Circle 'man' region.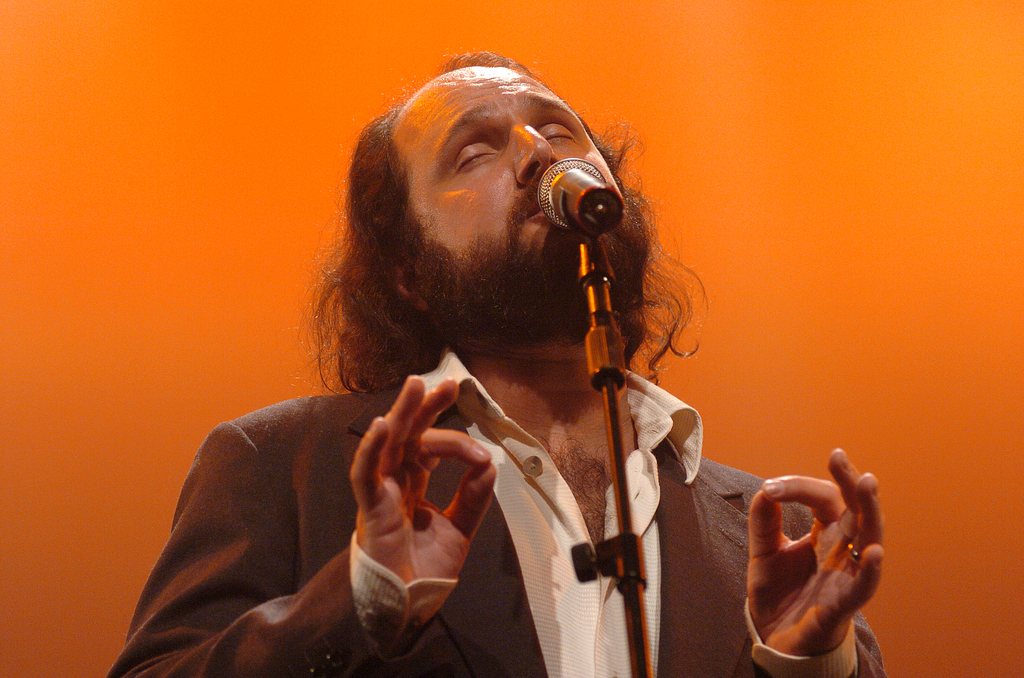
Region: select_region(168, 80, 814, 665).
